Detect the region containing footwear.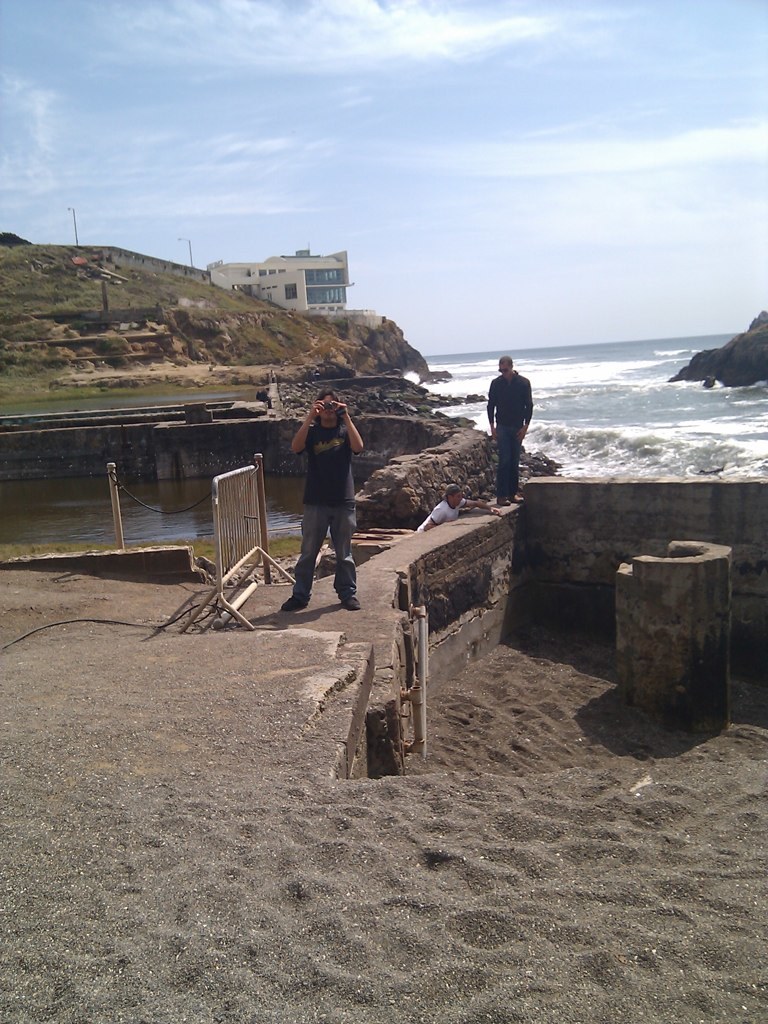
<region>340, 595, 361, 613</region>.
